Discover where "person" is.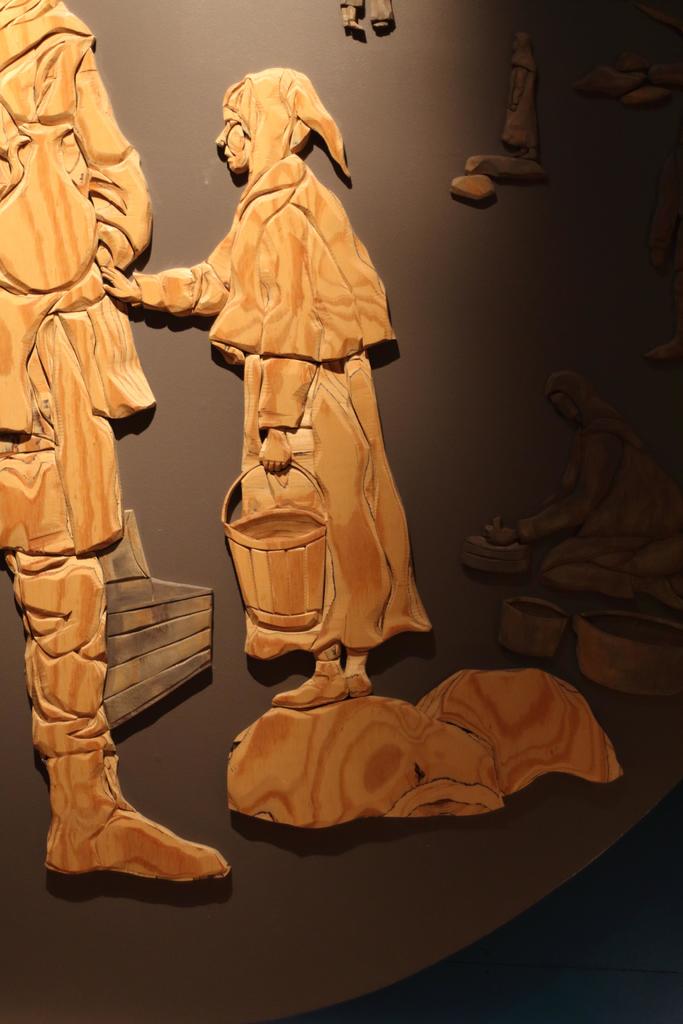
Discovered at [x1=99, y1=64, x2=433, y2=712].
